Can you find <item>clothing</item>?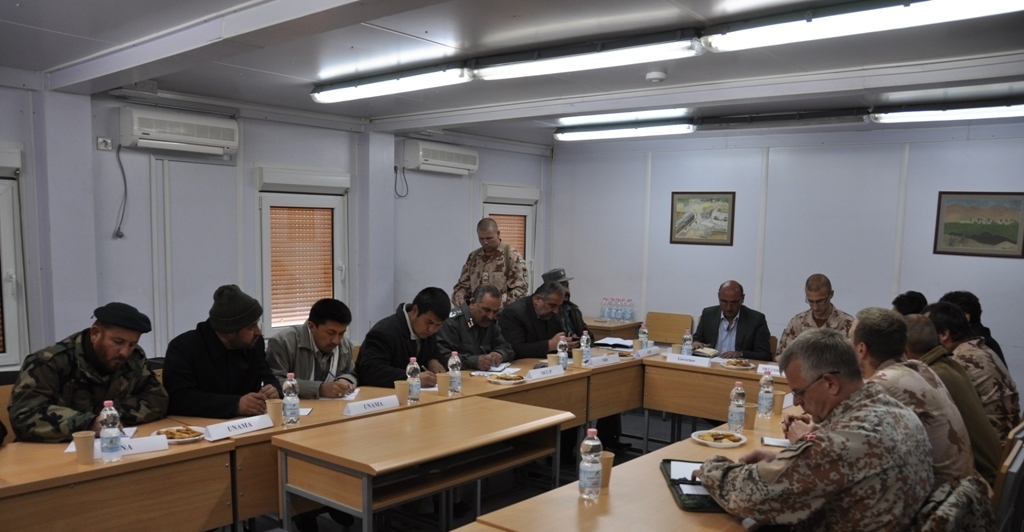
Yes, bounding box: region(552, 298, 624, 440).
